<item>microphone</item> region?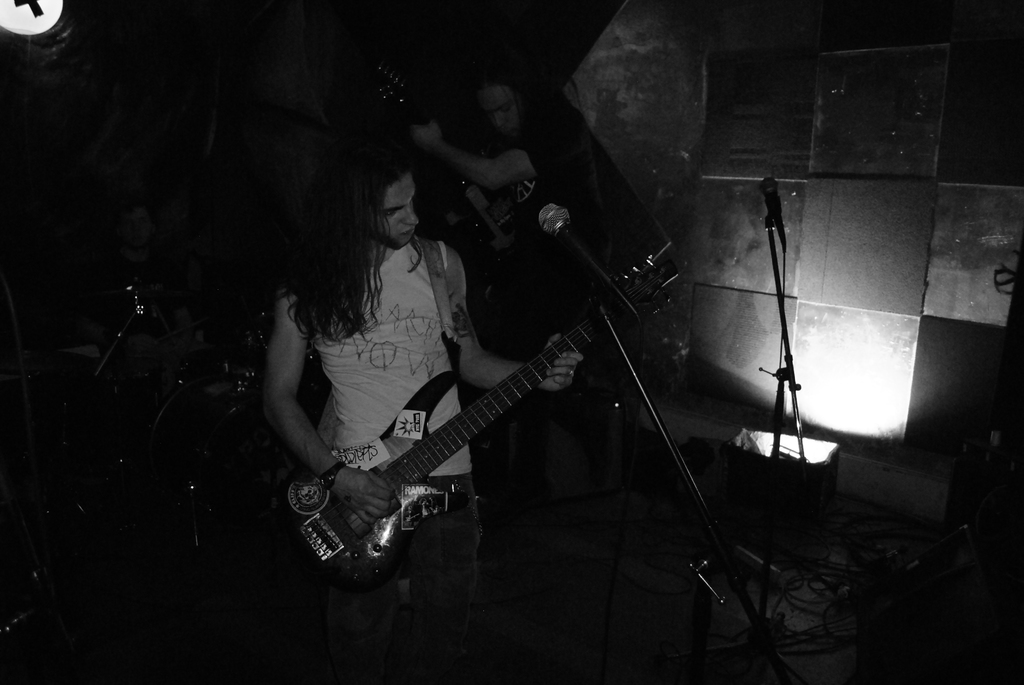
529,205,612,276
